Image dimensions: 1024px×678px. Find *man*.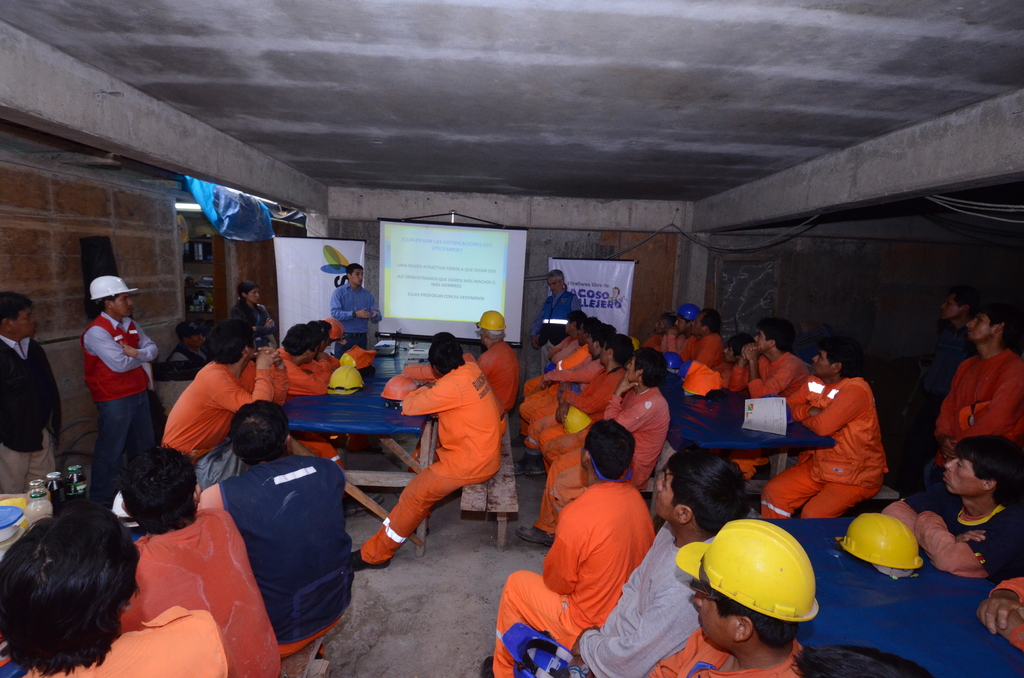
detection(409, 309, 519, 472).
